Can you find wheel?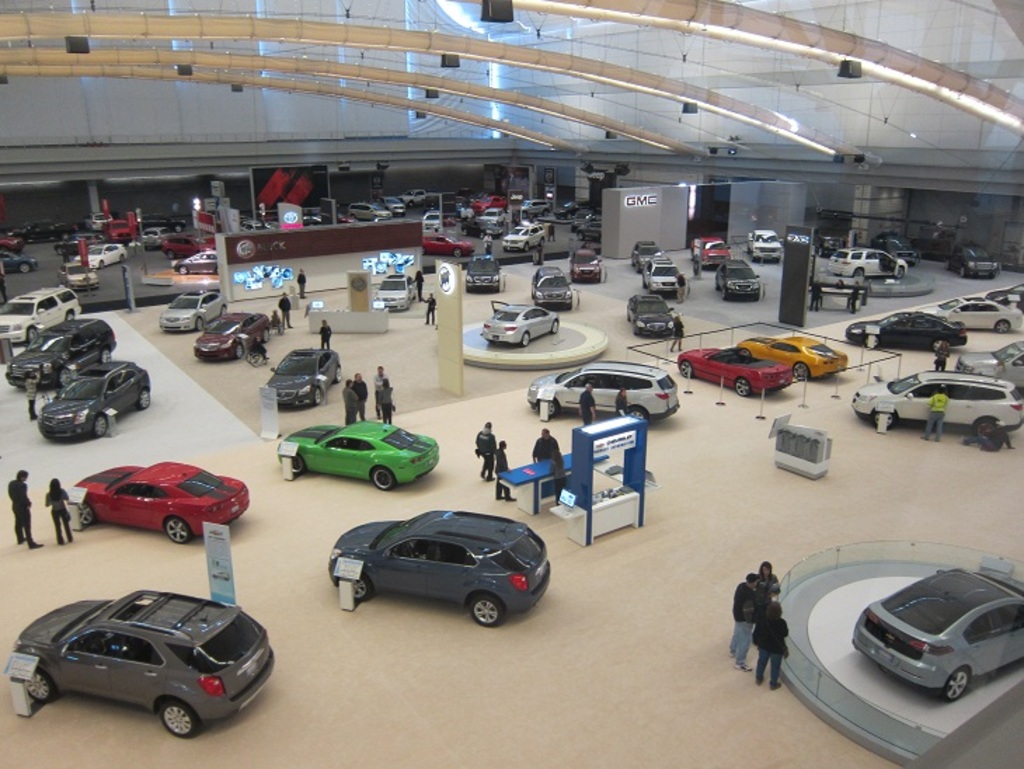
Yes, bounding box: (x1=335, y1=366, x2=339, y2=383).
